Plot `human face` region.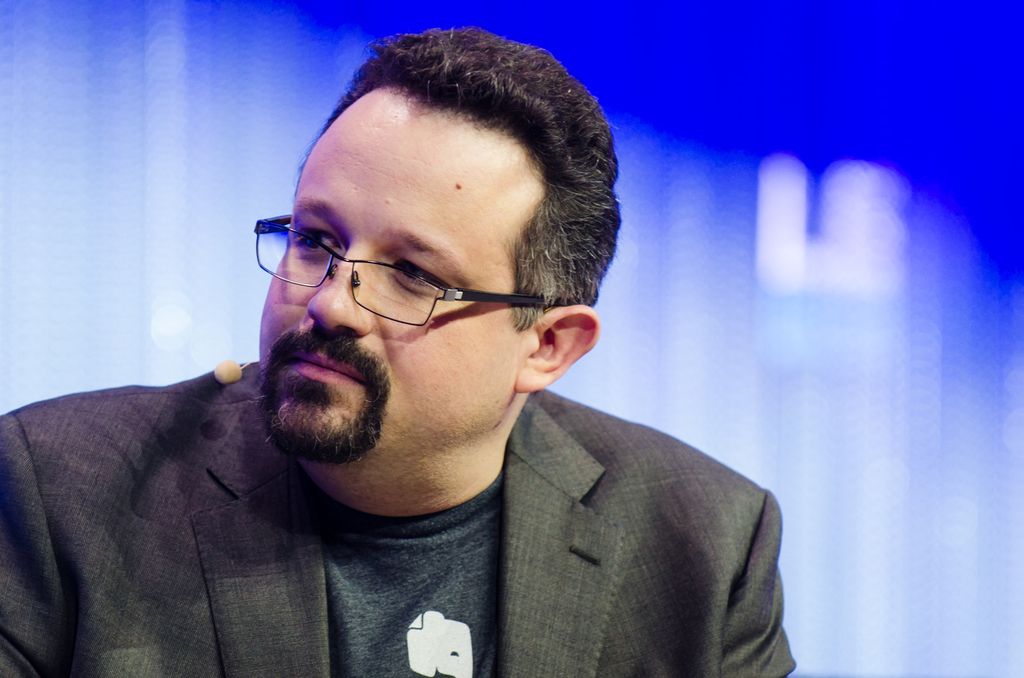
Plotted at {"left": 255, "top": 87, "right": 547, "bottom": 445}.
